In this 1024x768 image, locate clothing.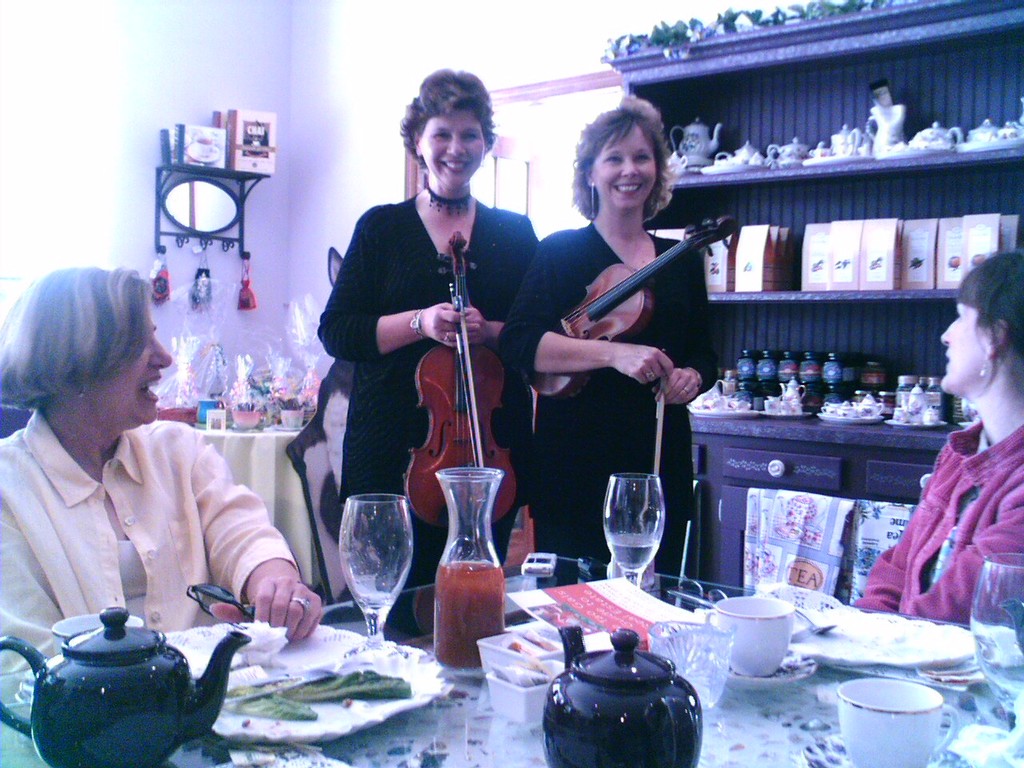
Bounding box: region(314, 192, 542, 592).
